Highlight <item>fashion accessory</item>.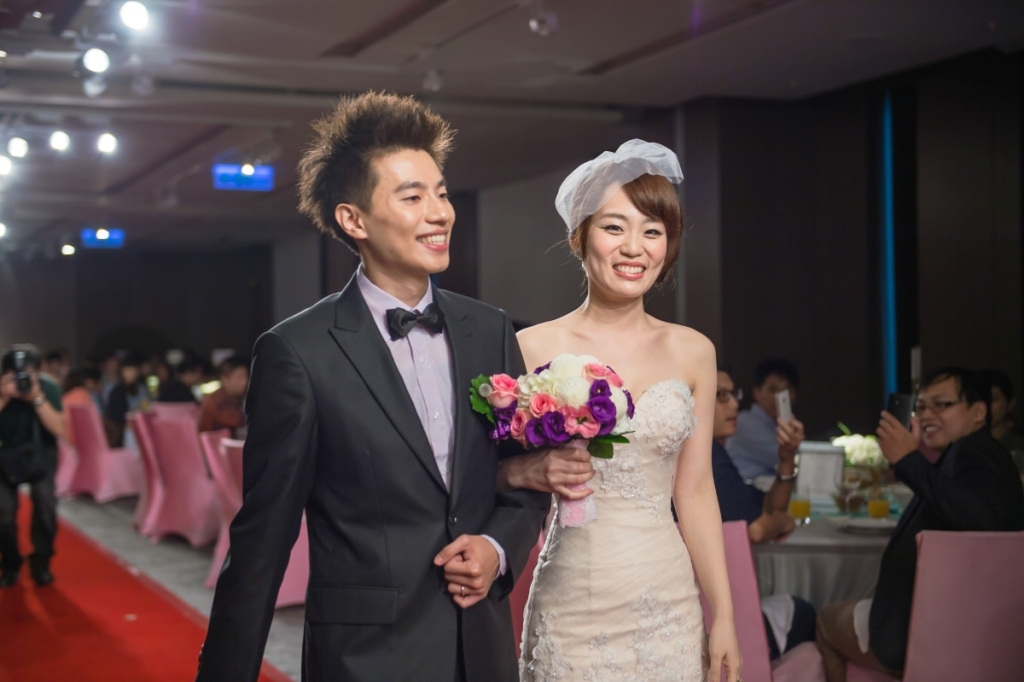
Highlighted region: box=[907, 392, 969, 418].
